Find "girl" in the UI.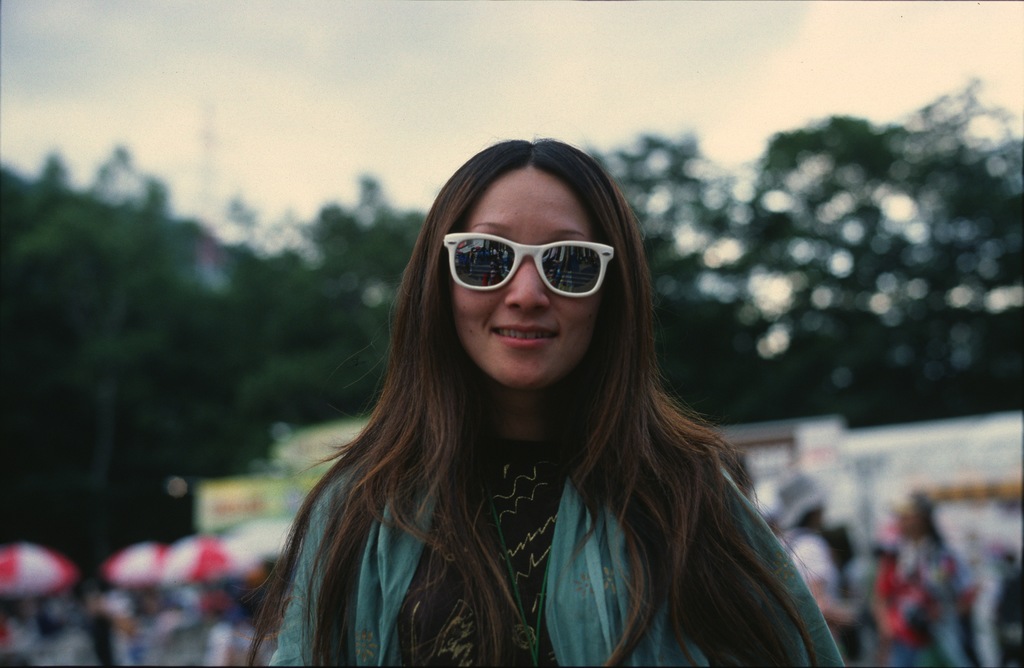
UI element at left=238, top=132, right=847, bottom=667.
